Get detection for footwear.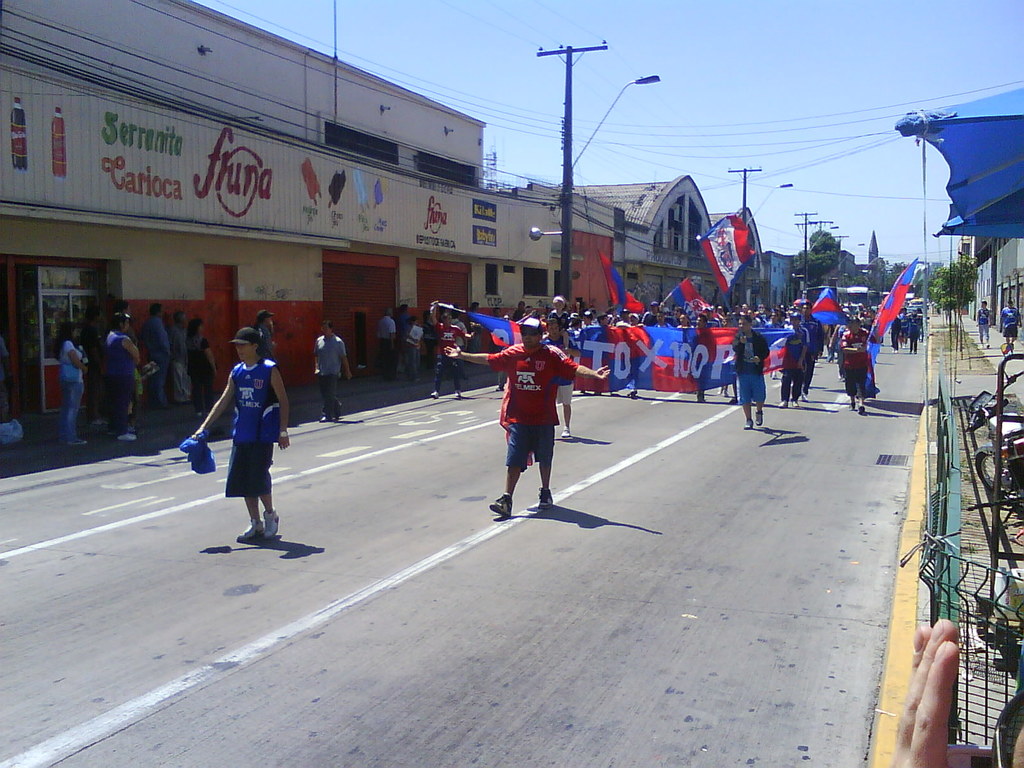
Detection: <bbox>194, 405, 209, 426</bbox>.
